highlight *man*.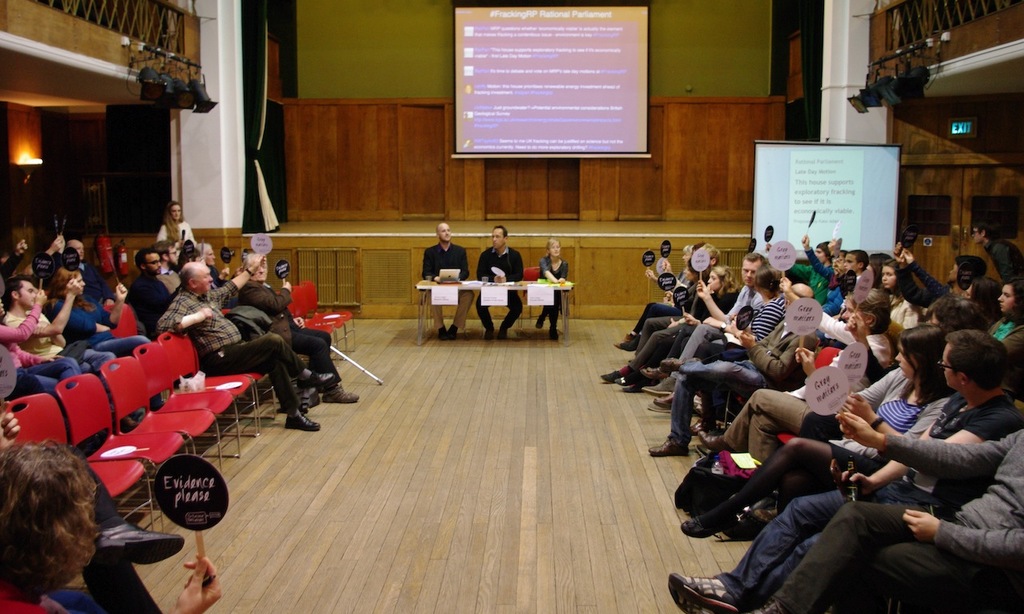
Highlighted region: bbox=(638, 253, 772, 405).
